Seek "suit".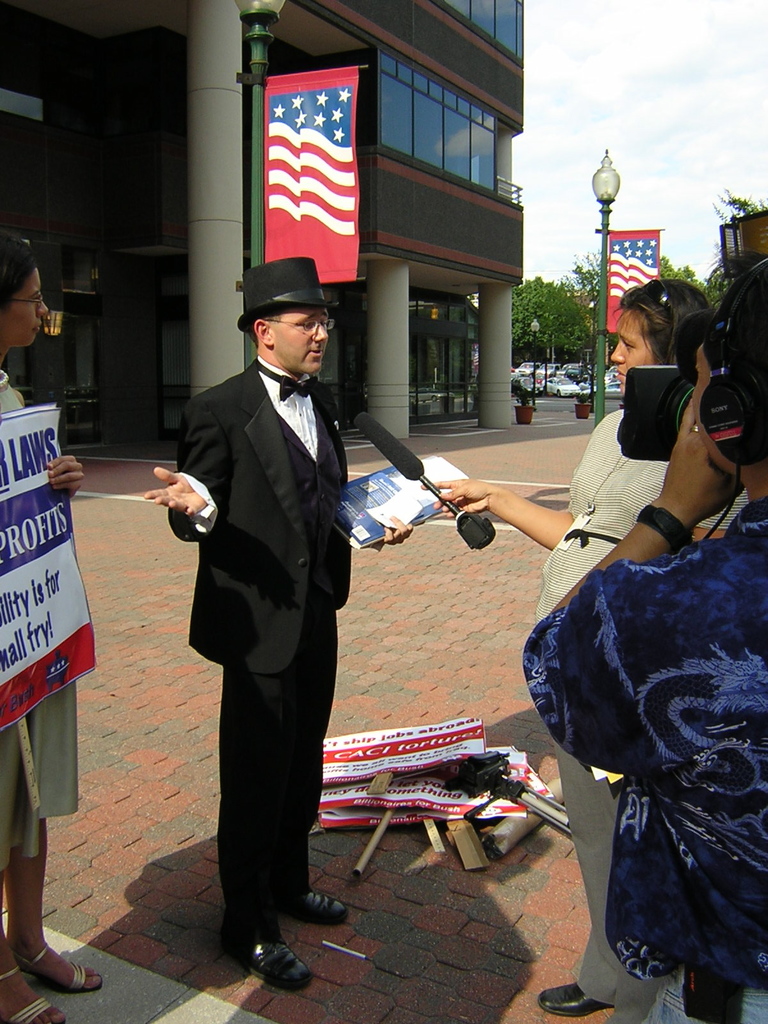
{"left": 186, "top": 426, "right": 344, "bottom": 963}.
